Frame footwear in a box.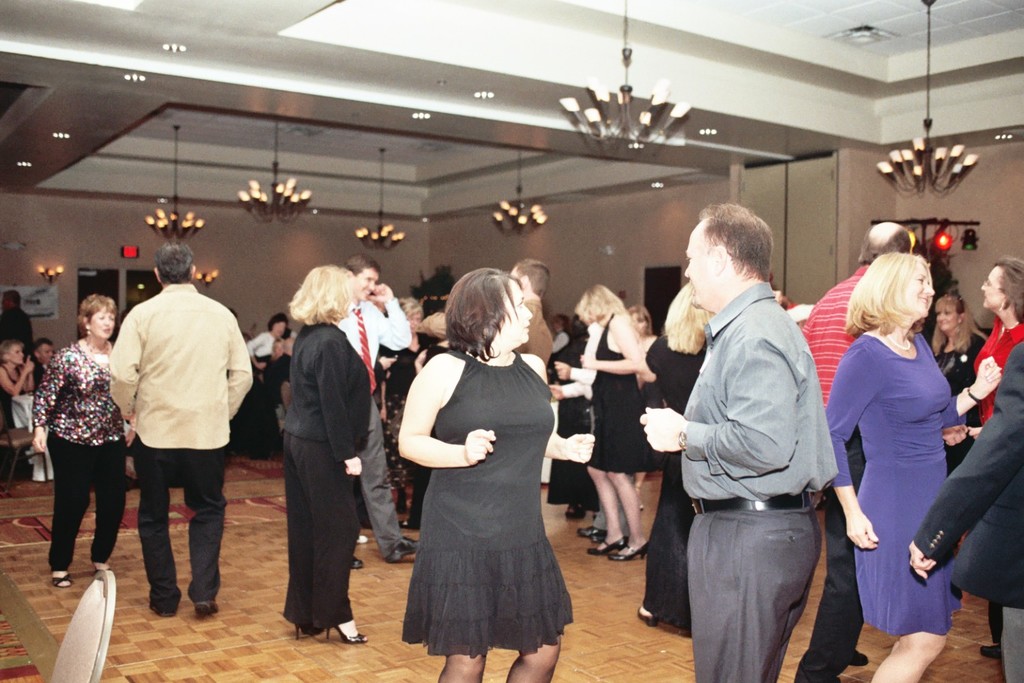
crop(48, 574, 69, 588).
